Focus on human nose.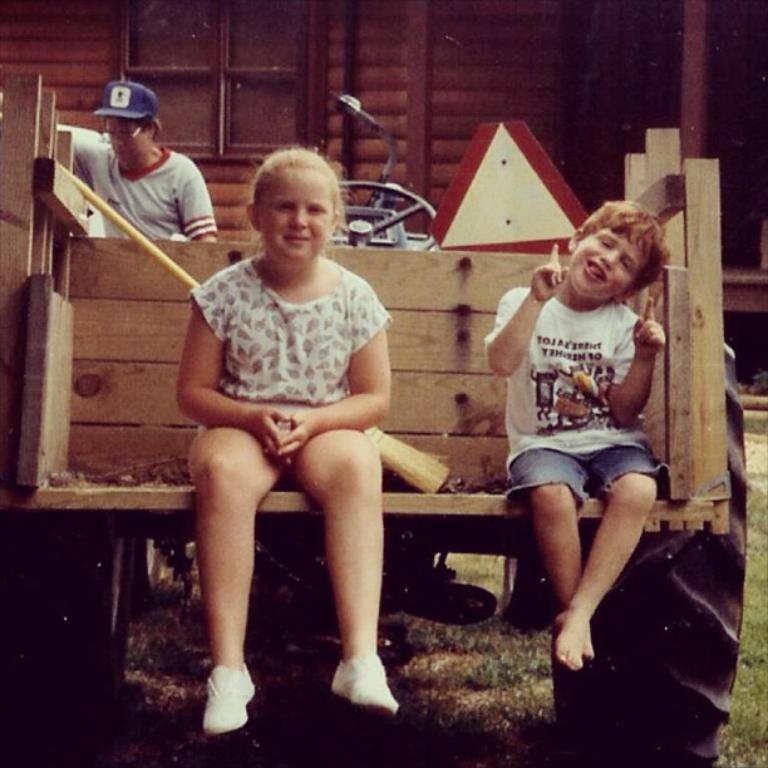
Focused at detection(599, 248, 620, 269).
